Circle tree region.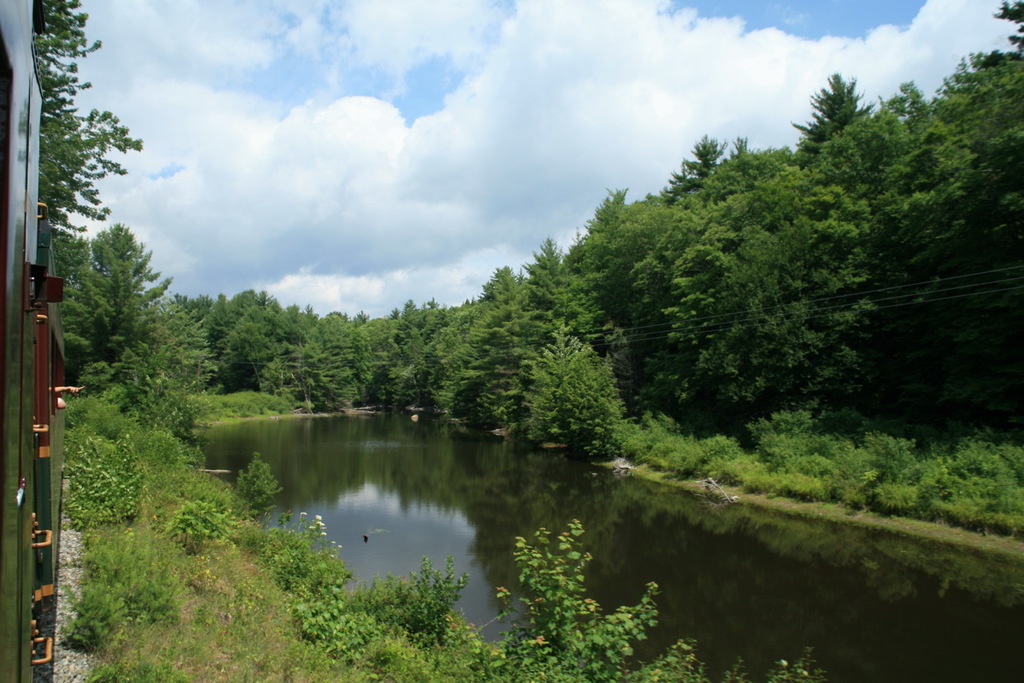
Region: left=879, top=86, right=958, bottom=201.
